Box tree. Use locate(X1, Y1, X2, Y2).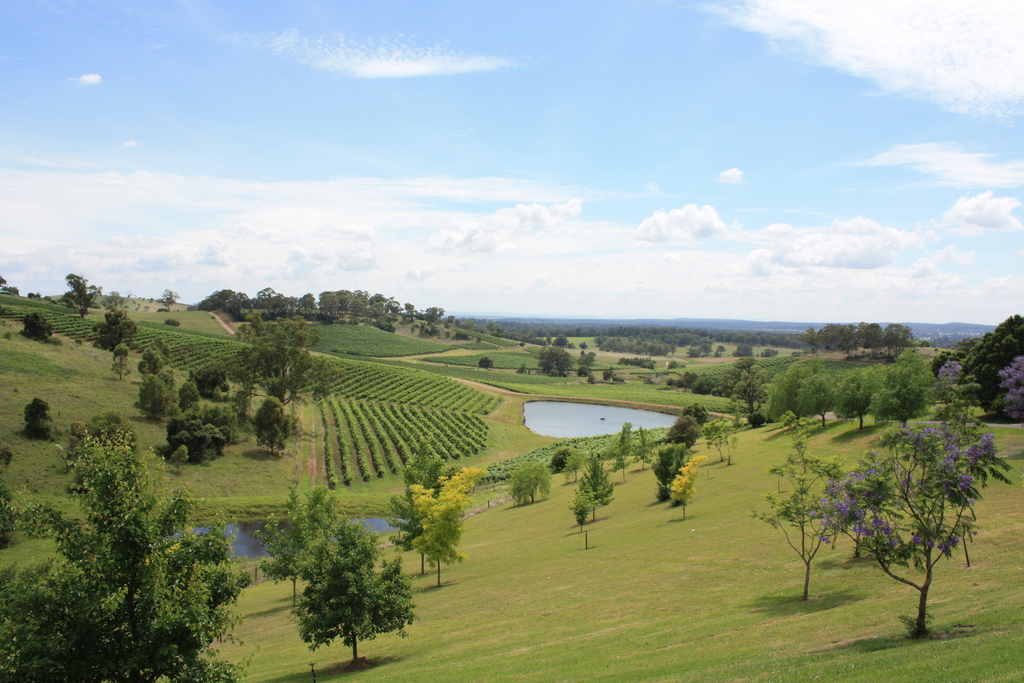
locate(505, 458, 551, 520).
